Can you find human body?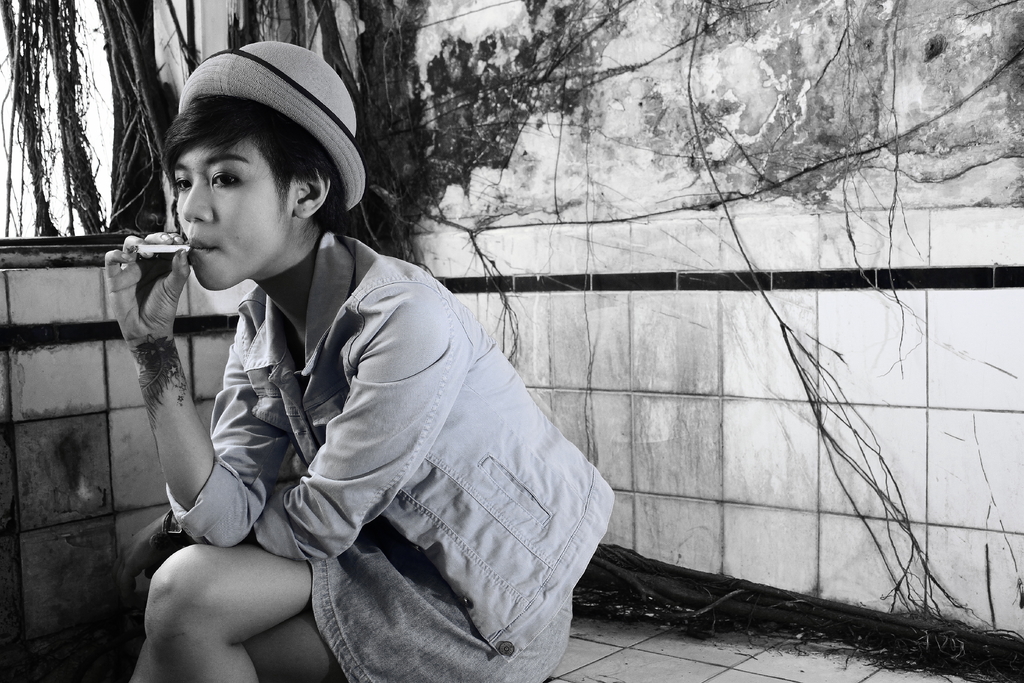
Yes, bounding box: left=71, top=99, right=609, bottom=675.
